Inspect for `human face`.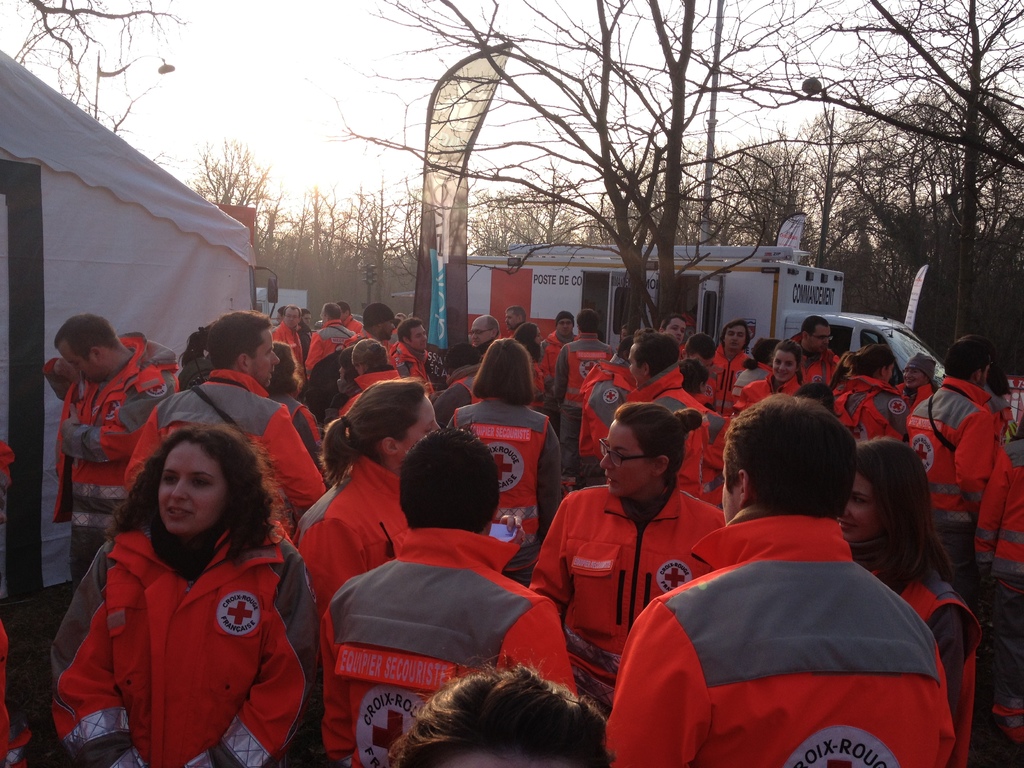
Inspection: BBox(397, 391, 441, 456).
